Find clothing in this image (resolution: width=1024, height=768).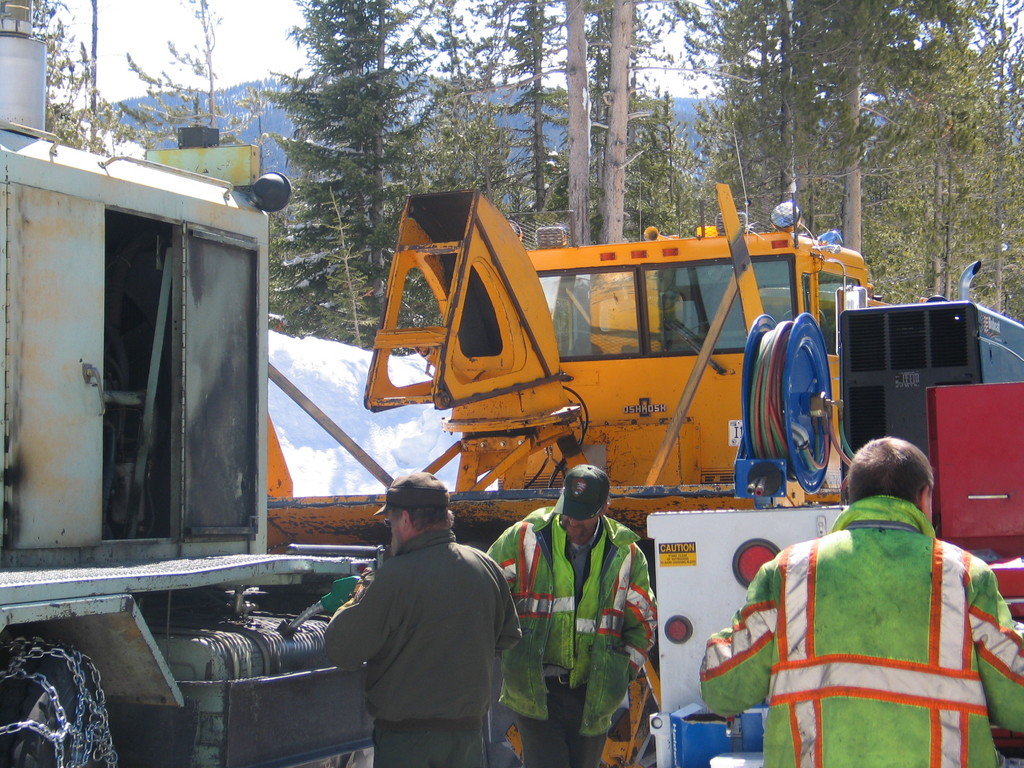
locate(483, 500, 660, 767).
